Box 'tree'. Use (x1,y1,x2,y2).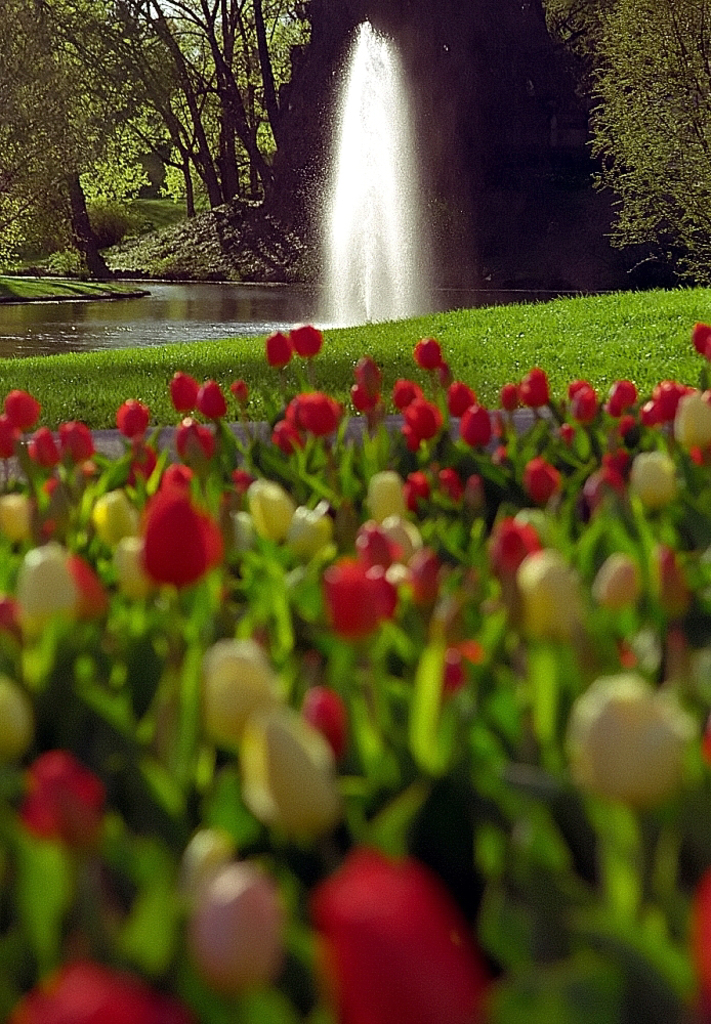
(0,0,177,283).
